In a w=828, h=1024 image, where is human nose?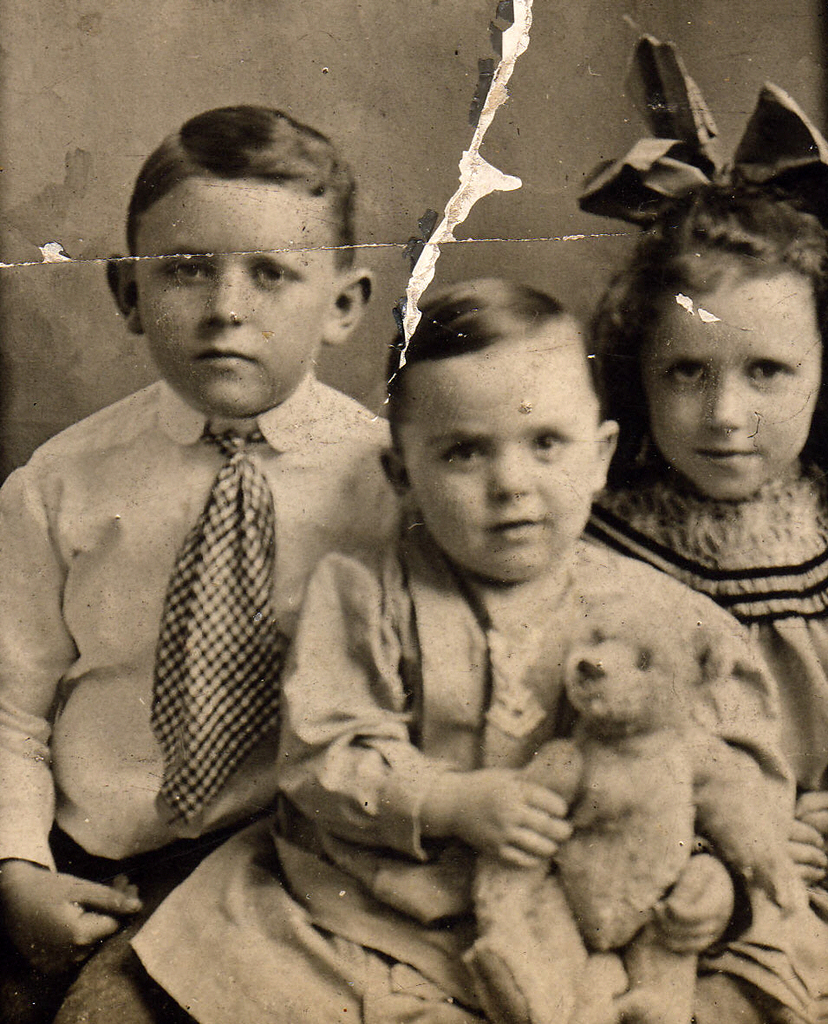
bbox=(201, 268, 245, 326).
